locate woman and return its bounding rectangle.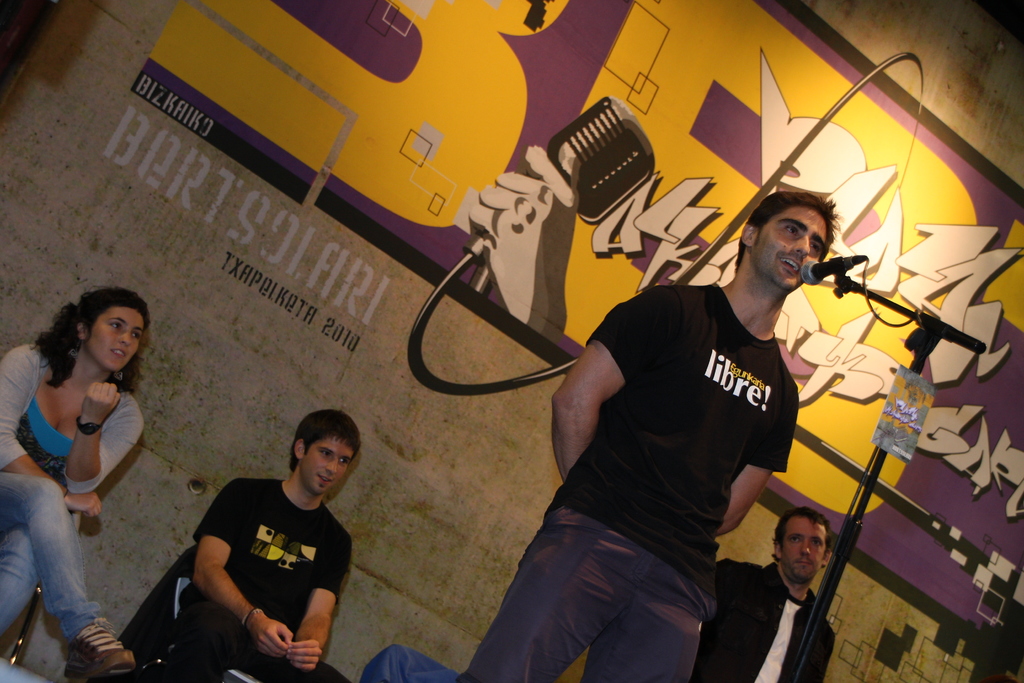
select_region(1, 279, 173, 656).
